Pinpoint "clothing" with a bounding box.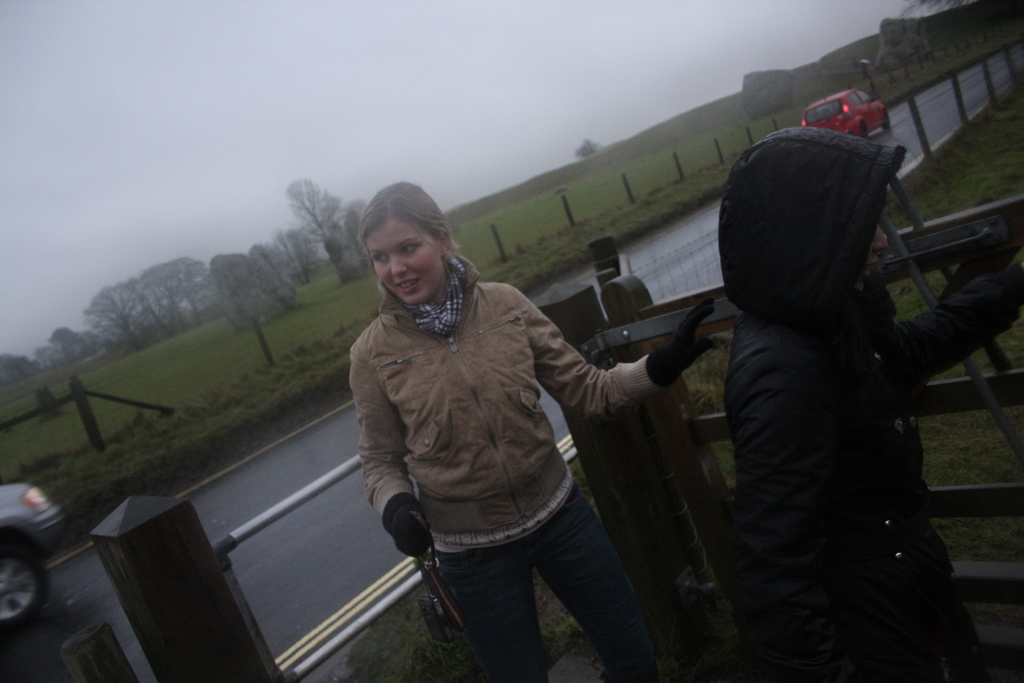
(x1=696, y1=91, x2=1011, y2=672).
